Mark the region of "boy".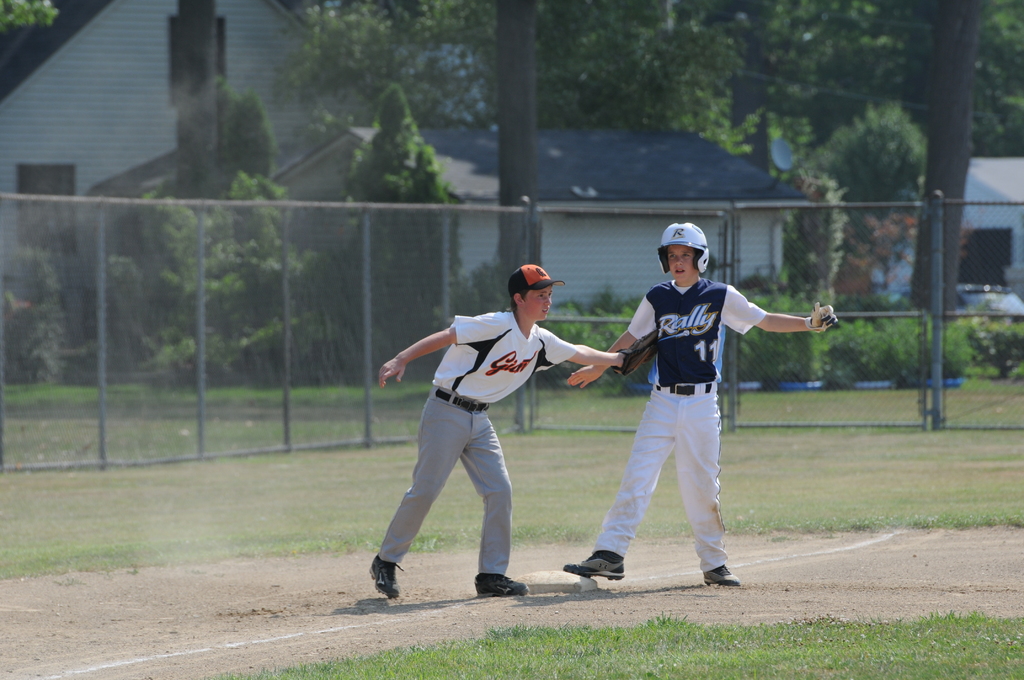
Region: left=566, top=241, right=835, bottom=584.
